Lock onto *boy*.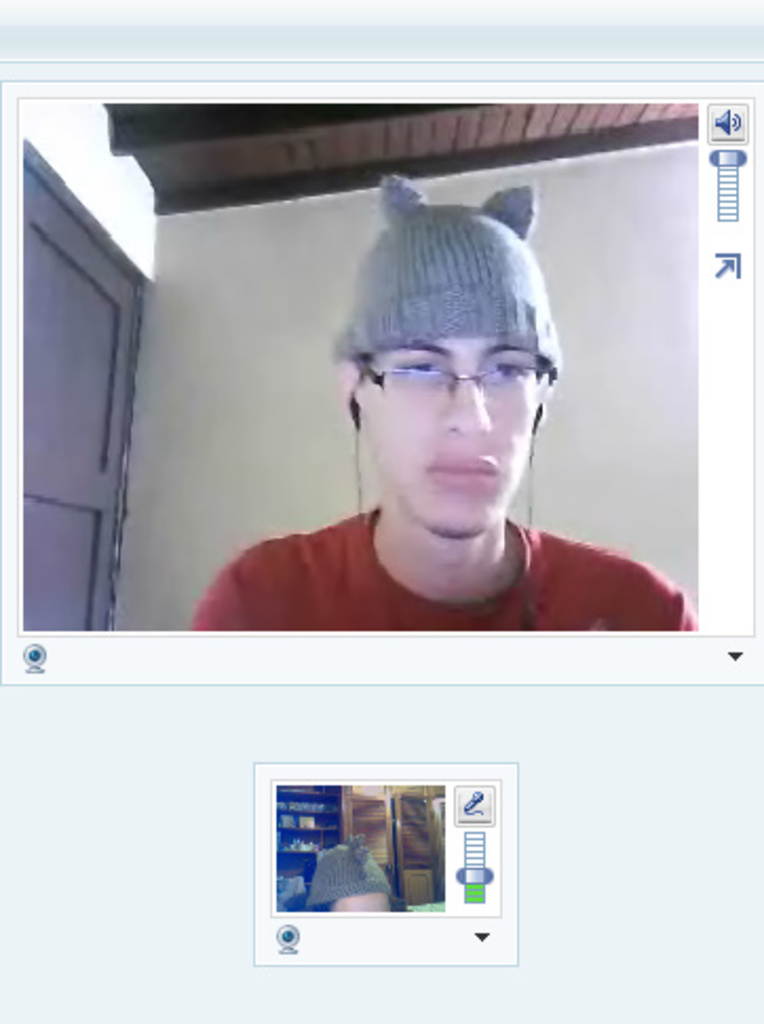
Locked: Rect(232, 186, 671, 640).
